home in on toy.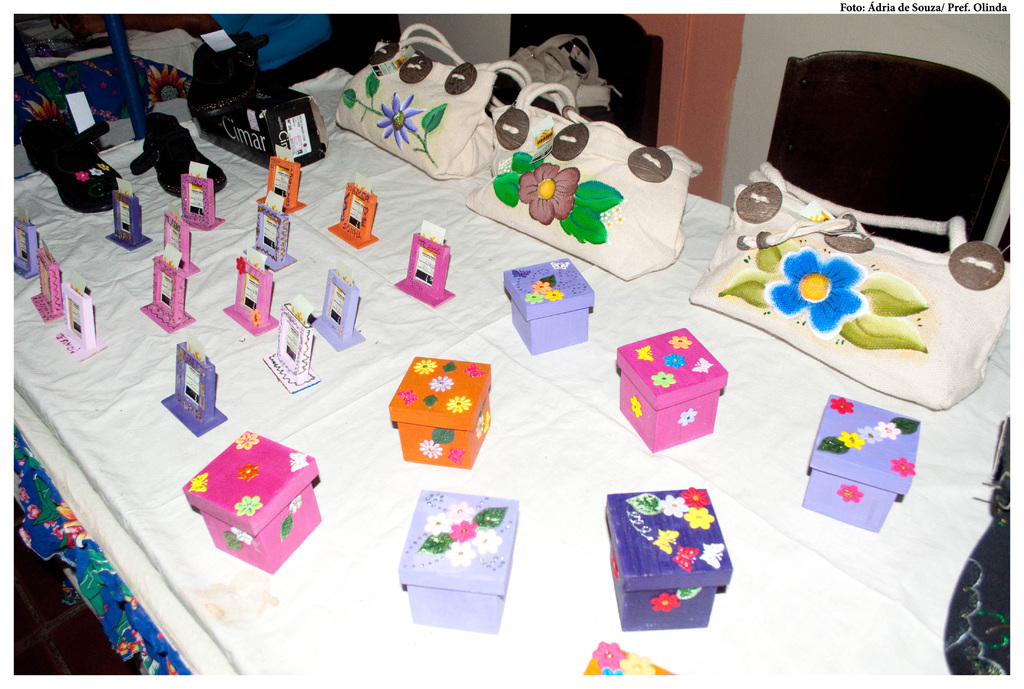
Homed in at x1=225 y1=259 x2=282 y2=334.
